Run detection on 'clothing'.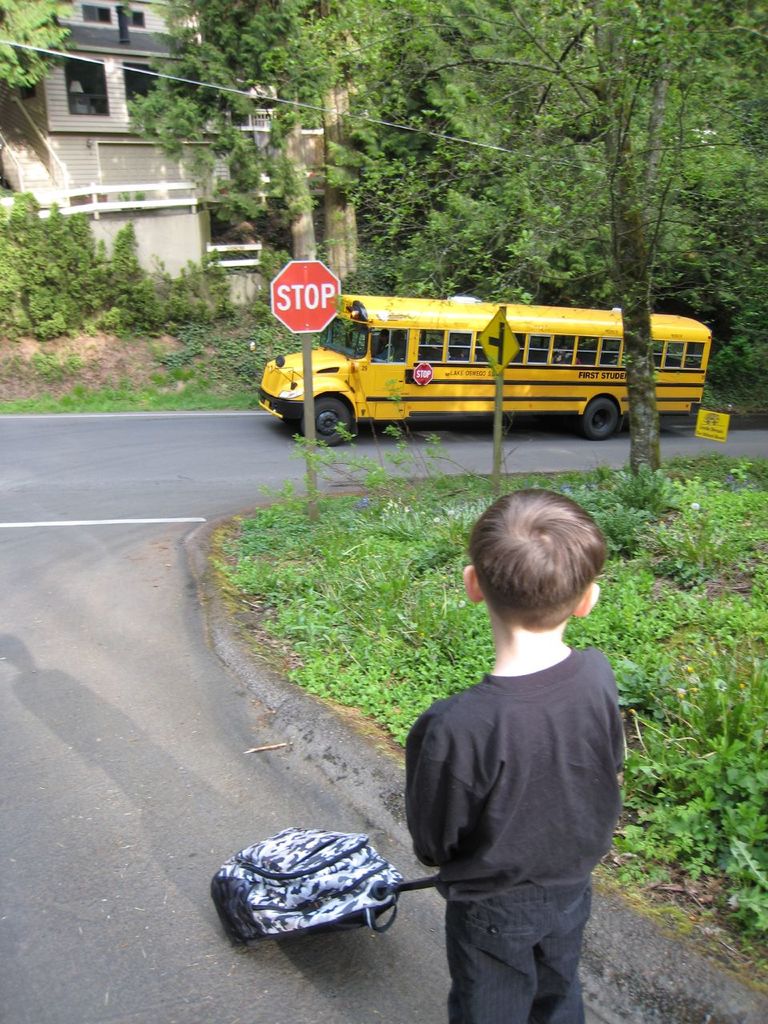
Result: bbox=[409, 647, 629, 1023].
